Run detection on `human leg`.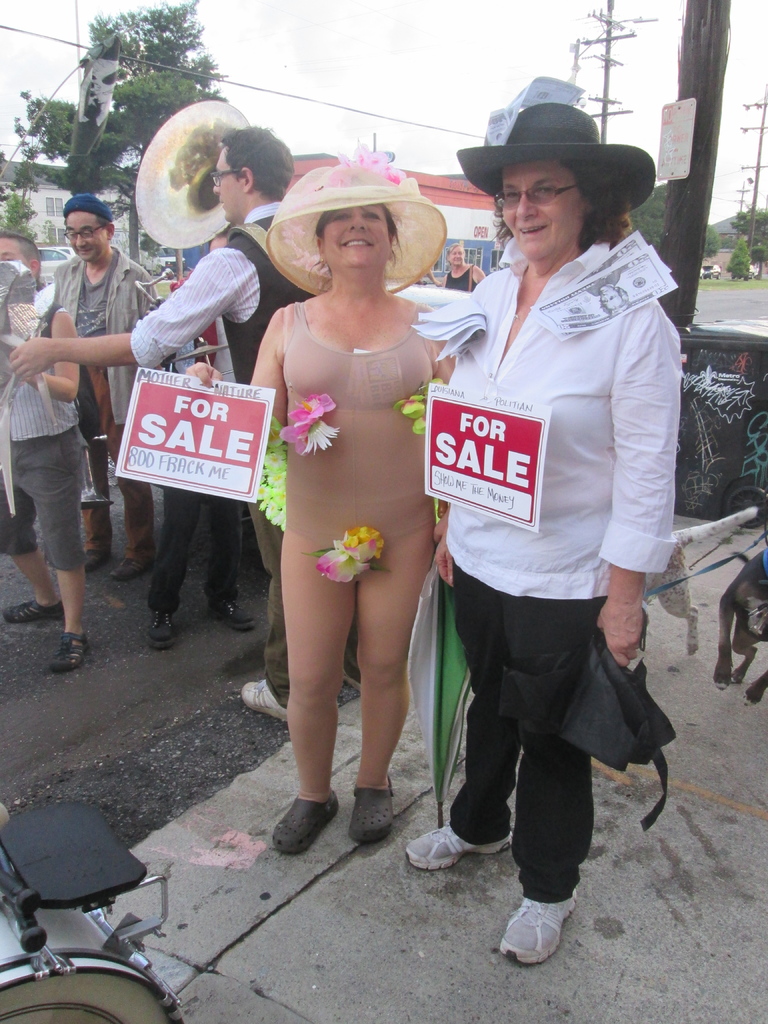
Result: {"x1": 198, "y1": 488, "x2": 259, "y2": 637}.
